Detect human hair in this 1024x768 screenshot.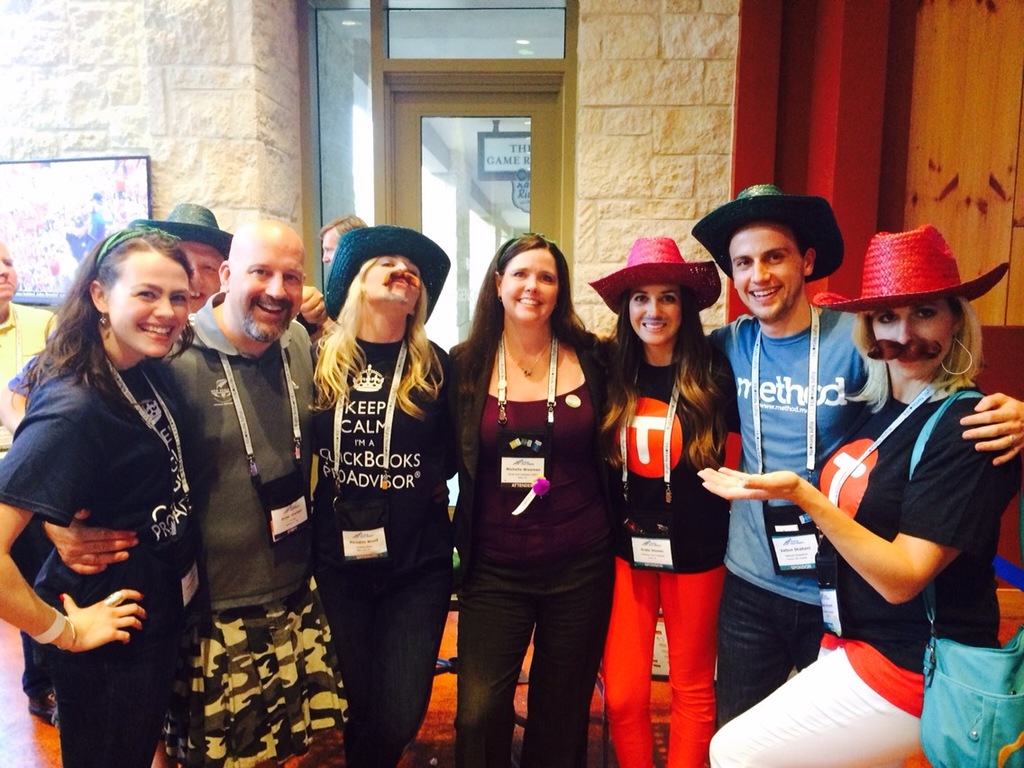
Detection: [x1=318, y1=212, x2=368, y2=242].
